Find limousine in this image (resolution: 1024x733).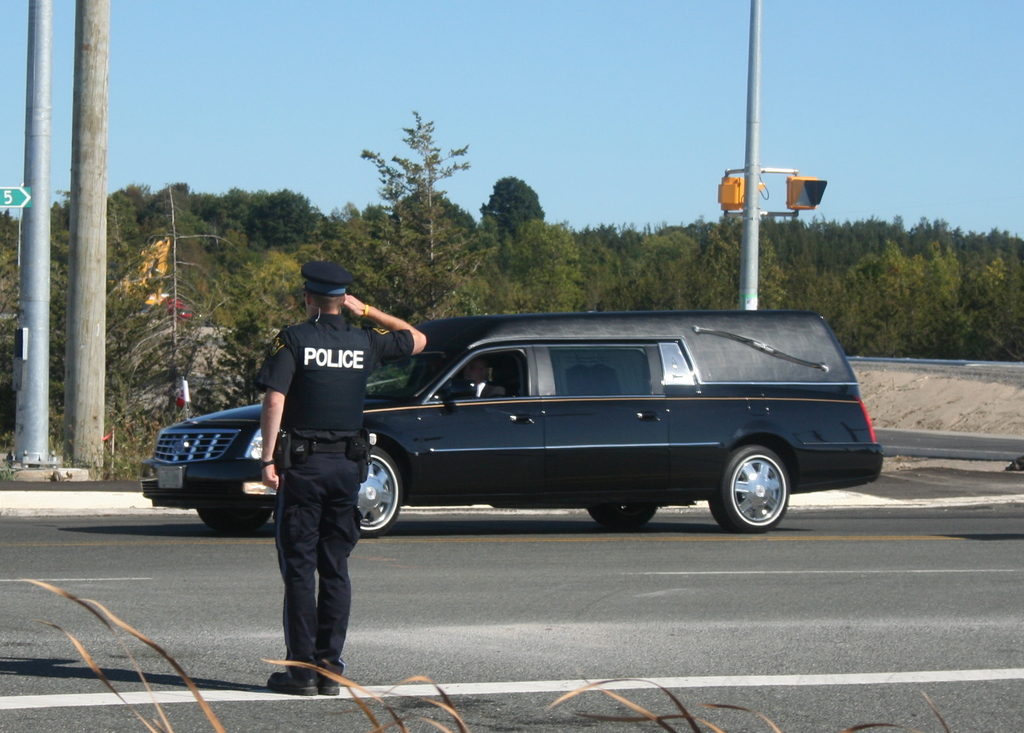
{"left": 220, "top": 334, "right": 924, "bottom": 557}.
